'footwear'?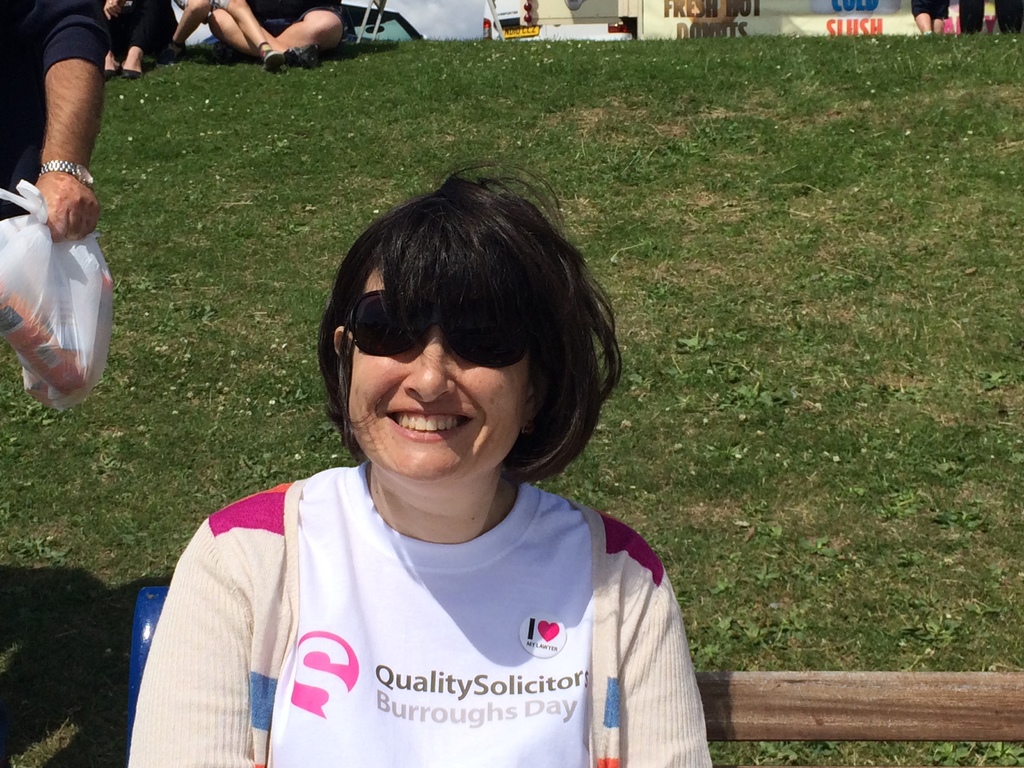
region(263, 49, 289, 72)
